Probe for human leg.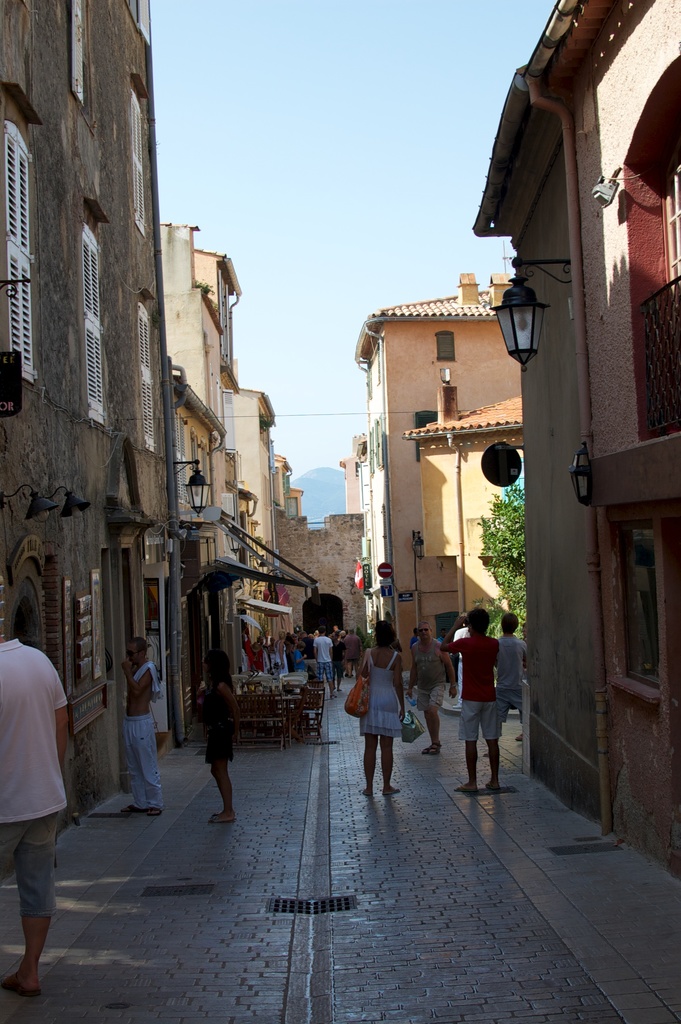
Probe result: <region>485, 703, 502, 781</region>.
